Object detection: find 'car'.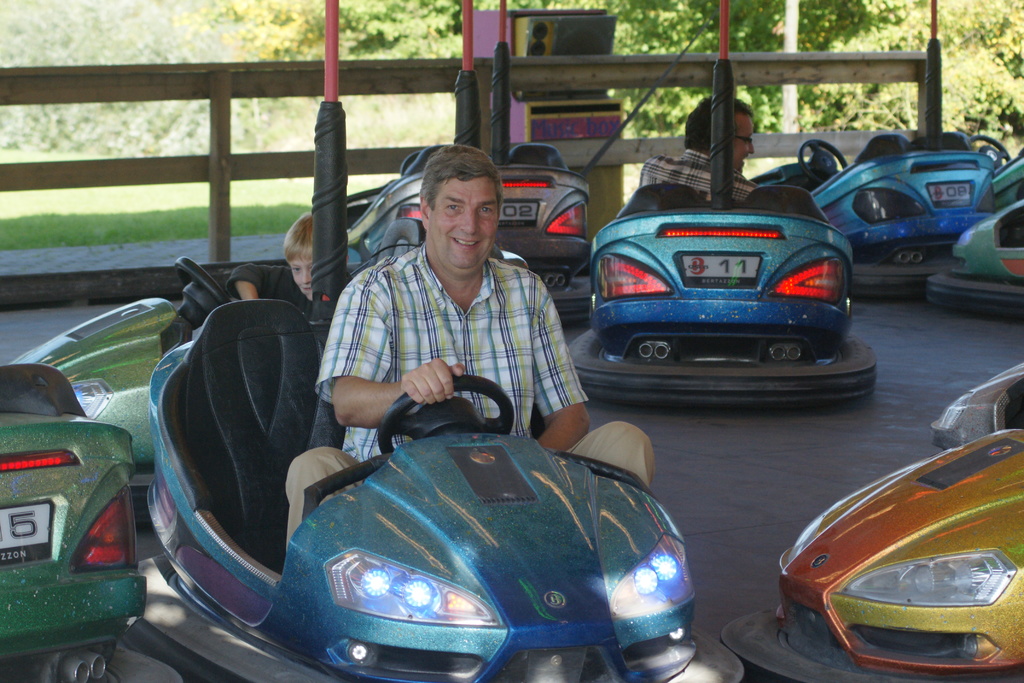
(0,360,152,682).
